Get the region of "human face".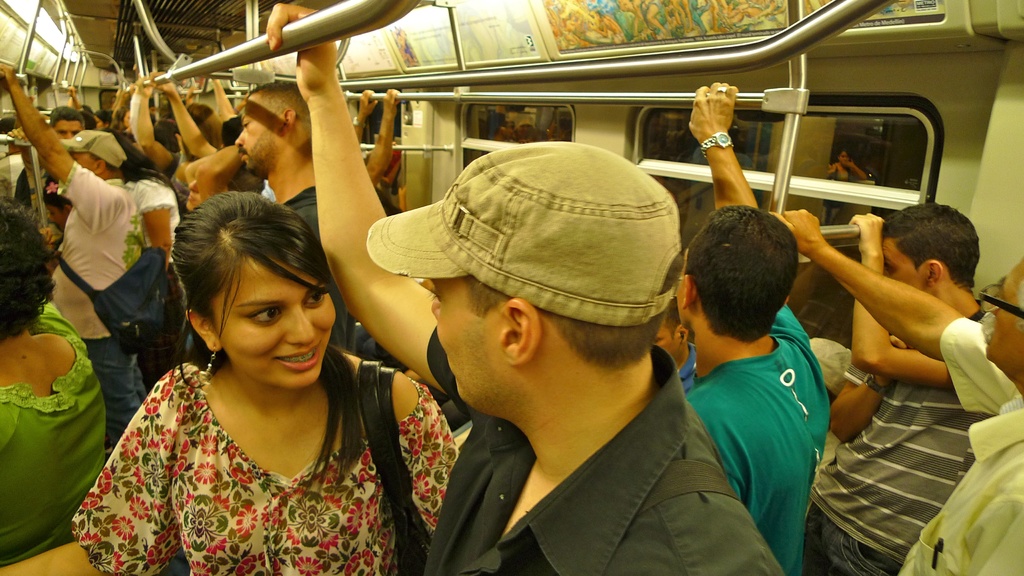
(45, 204, 65, 228).
